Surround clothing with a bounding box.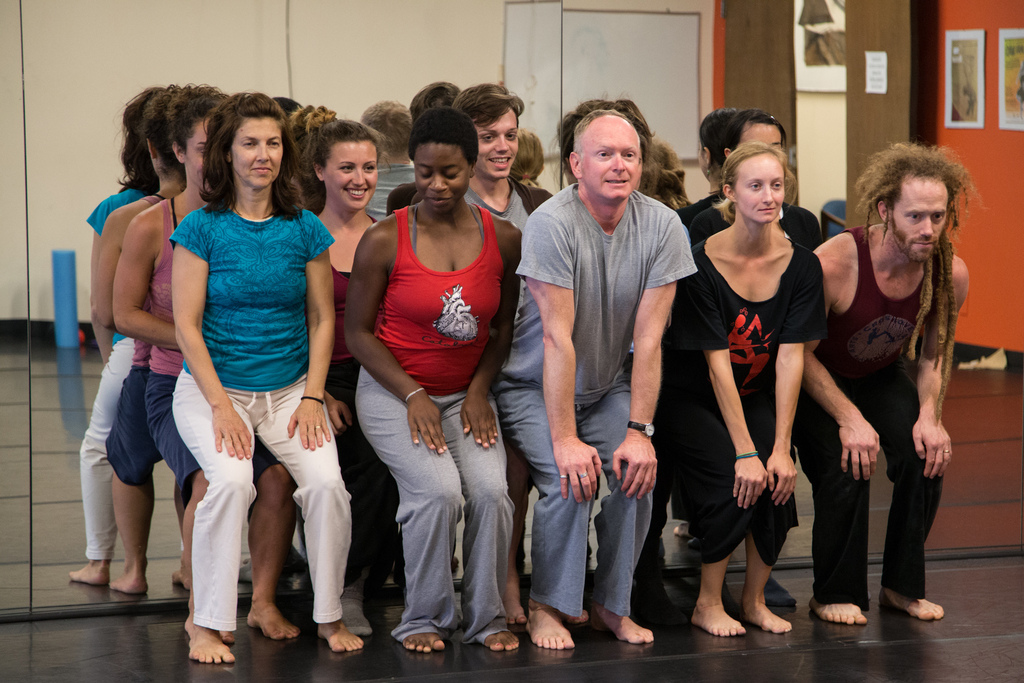
(left=170, top=144, right=341, bottom=607).
